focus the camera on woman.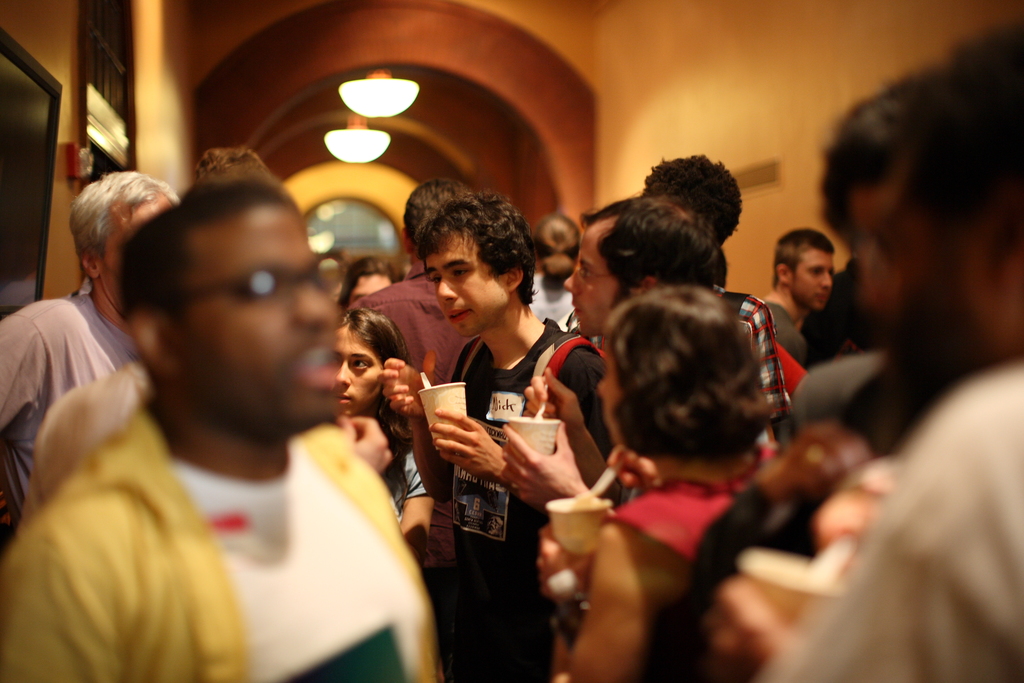
Focus region: 320, 302, 445, 572.
